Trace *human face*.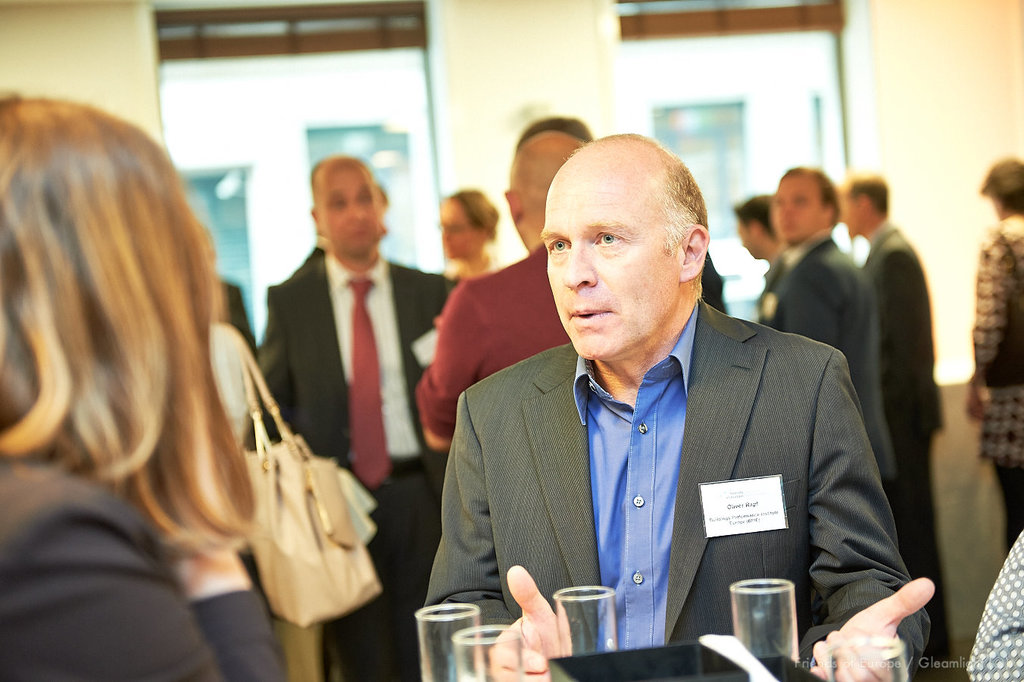
Traced to region(771, 177, 825, 246).
